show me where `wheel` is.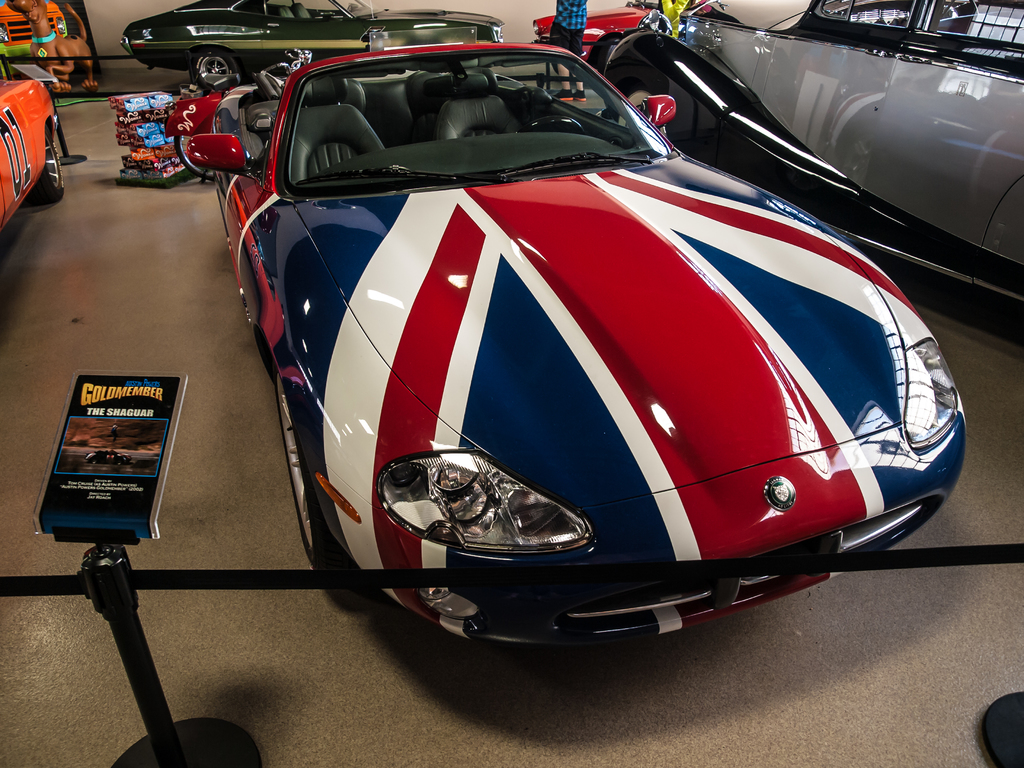
`wheel` is at select_region(191, 45, 239, 89).
